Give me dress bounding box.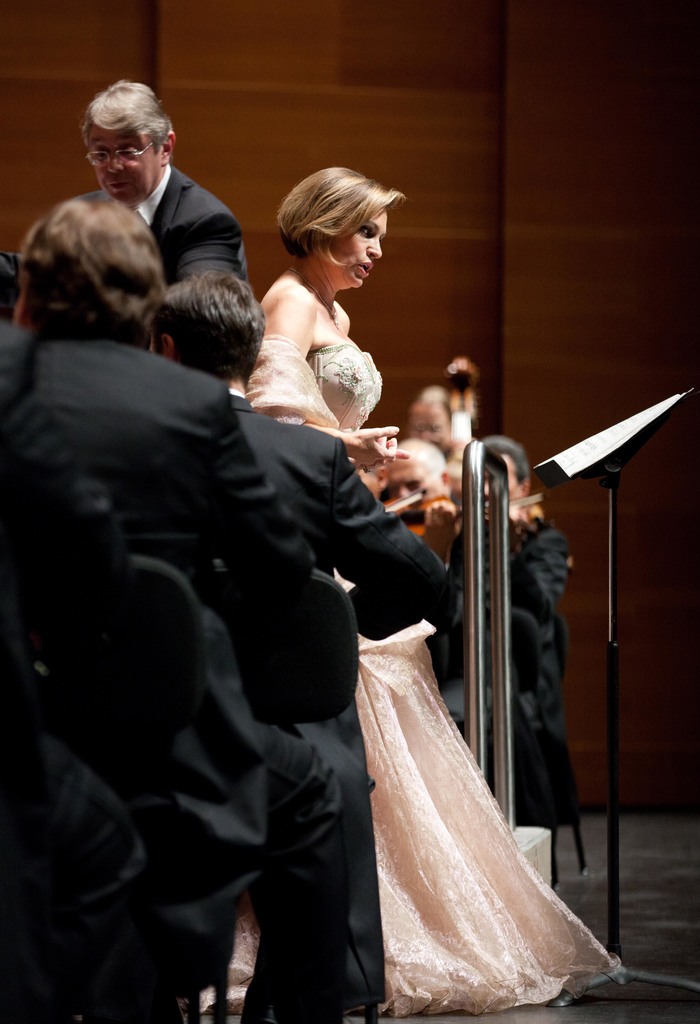
(248,342,622,1016).
